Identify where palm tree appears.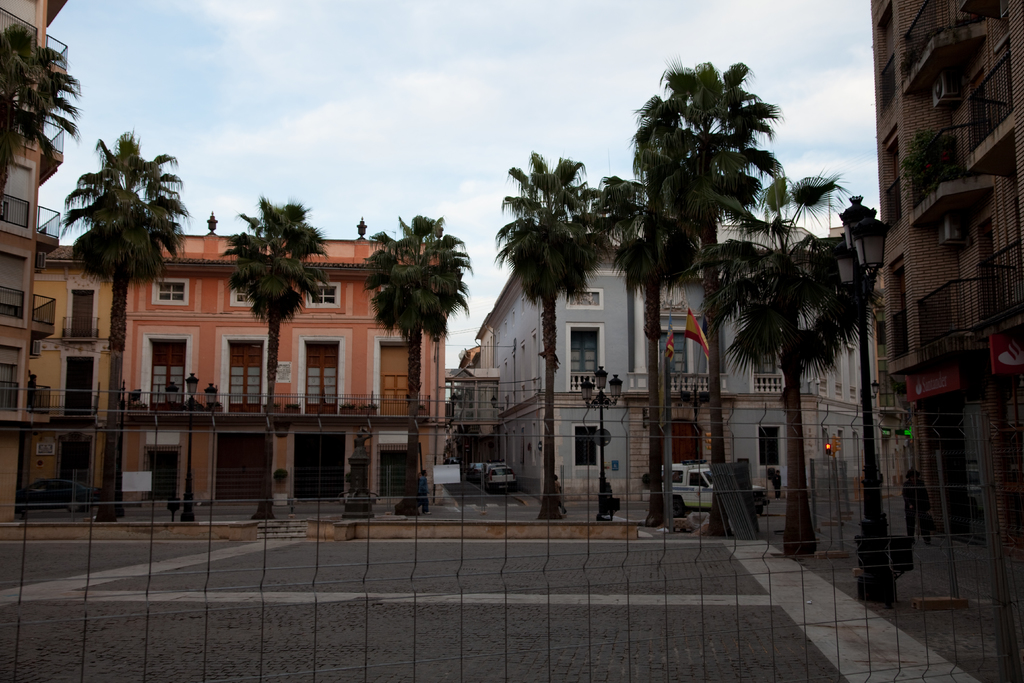
Appears at <bbox>495, 149, 573, 500</bbox>.
